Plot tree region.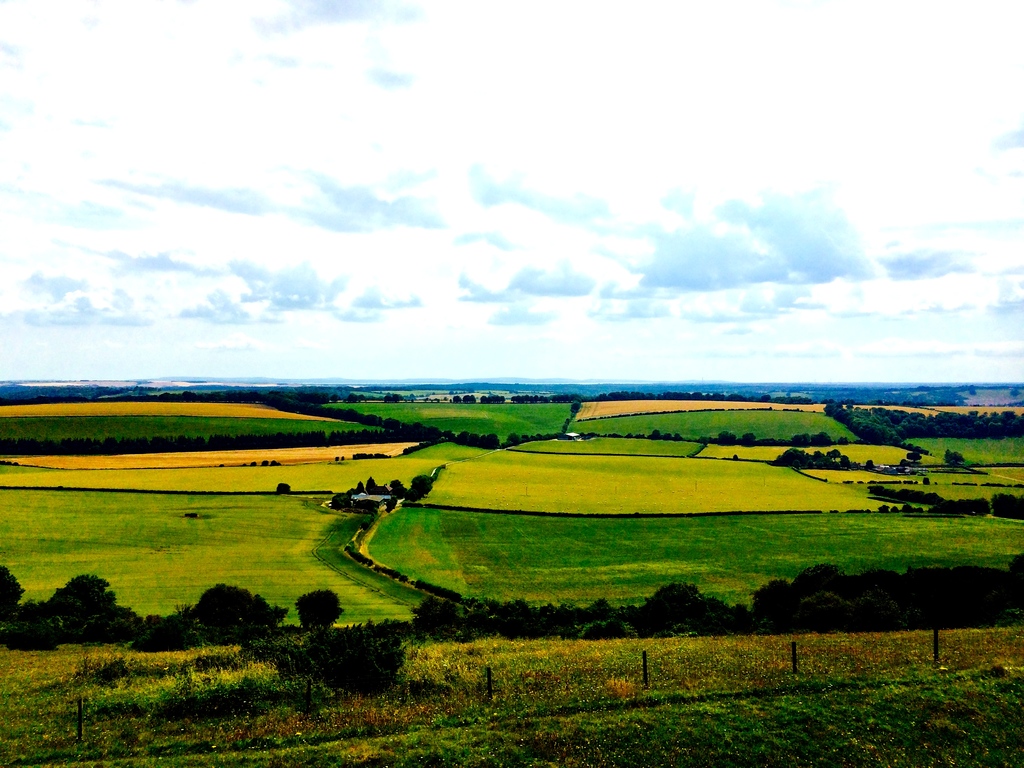
Plotted at [left=290, top=580, right=344, bottom=646].
